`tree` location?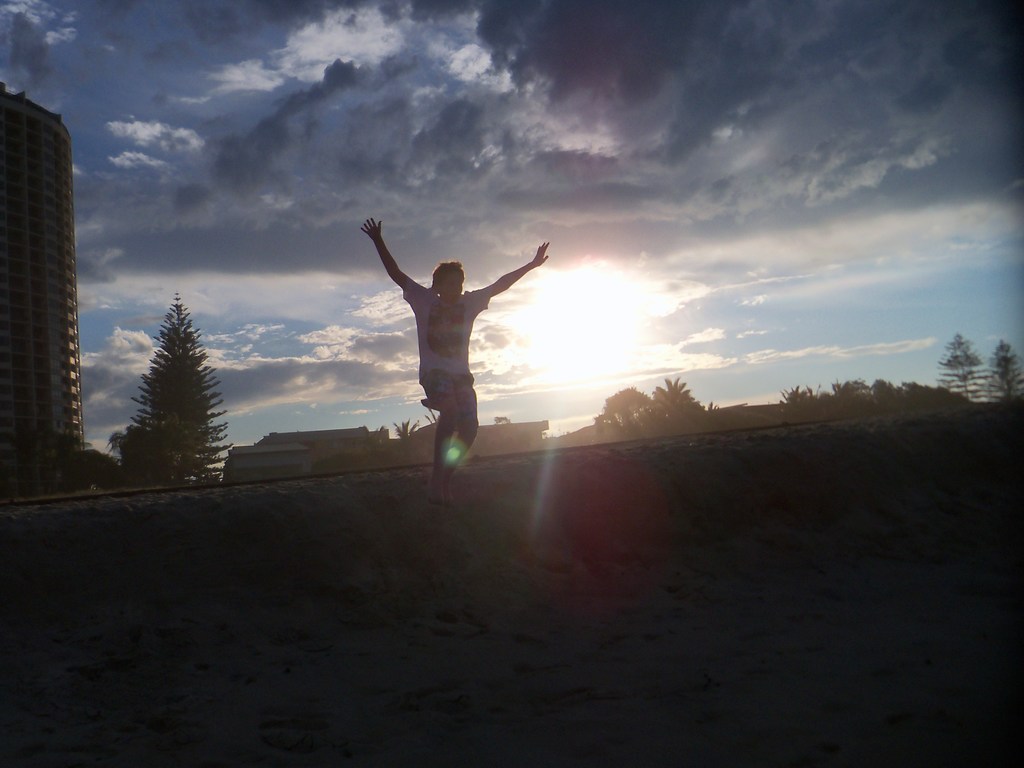
829/373/871/421
